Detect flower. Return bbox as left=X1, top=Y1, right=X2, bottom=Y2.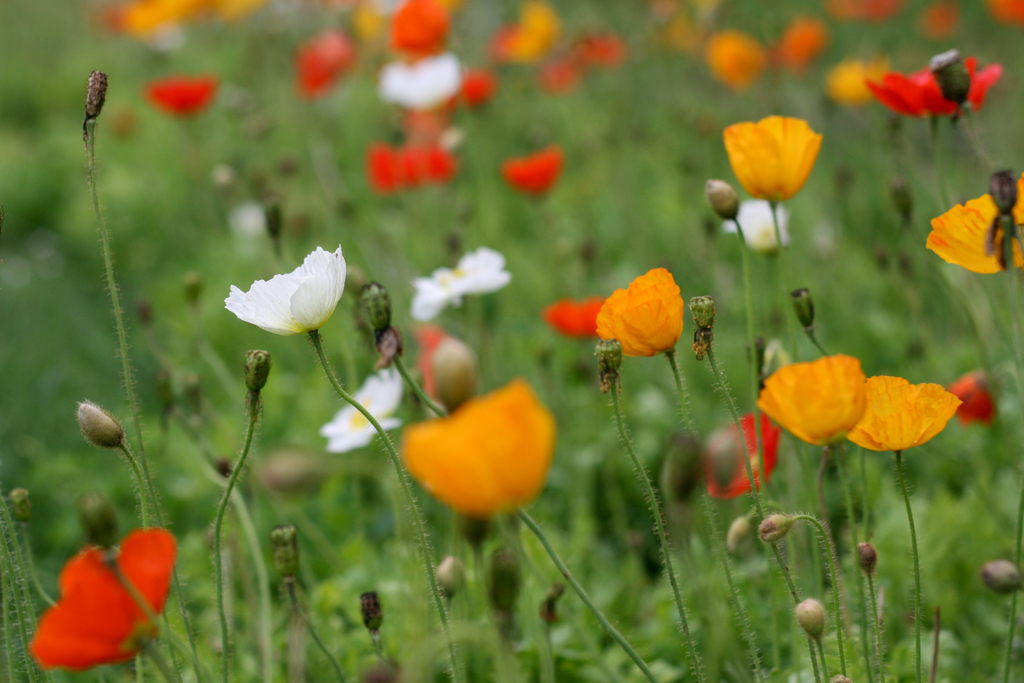
left=951, top=361, right=1005, bottom=423.
